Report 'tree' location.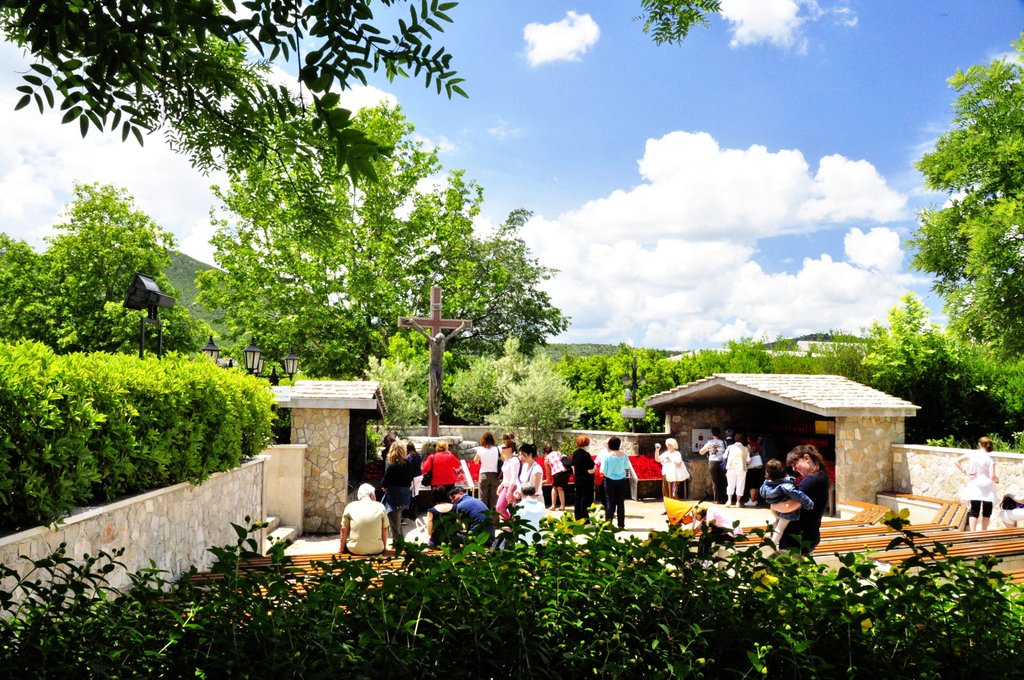
Report: (x1=931, y1=26, x2=1023, y2=369).
